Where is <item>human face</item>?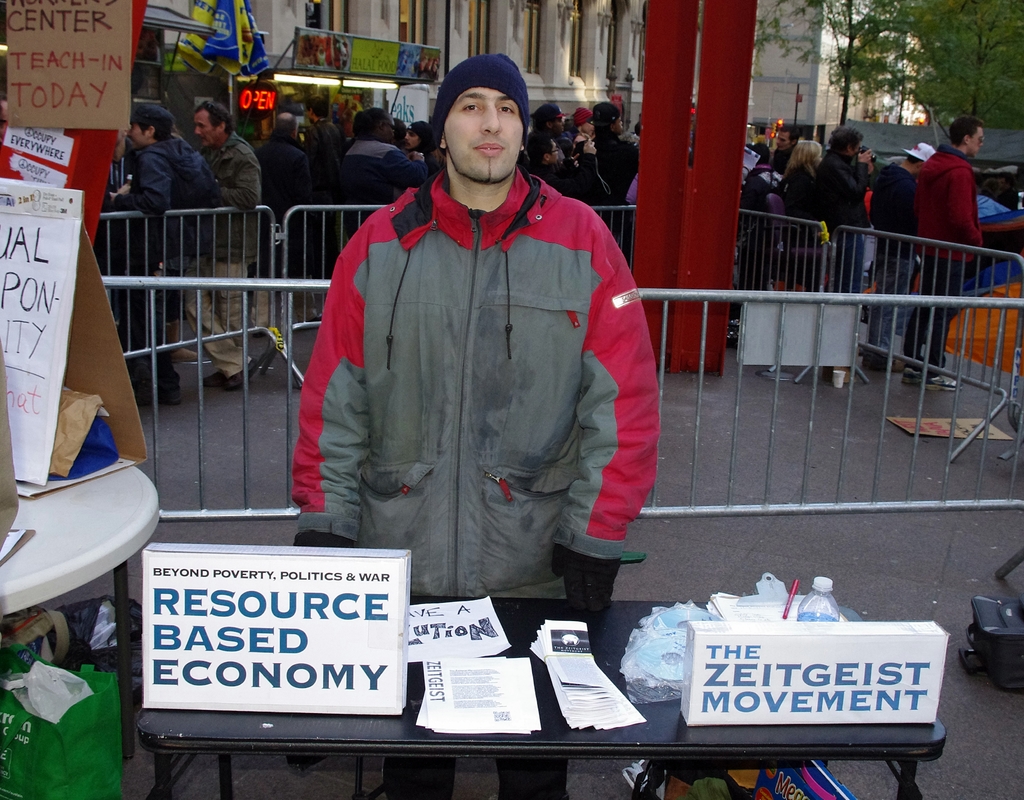
<bbox>127, 120, 157, 149</bbox>.
